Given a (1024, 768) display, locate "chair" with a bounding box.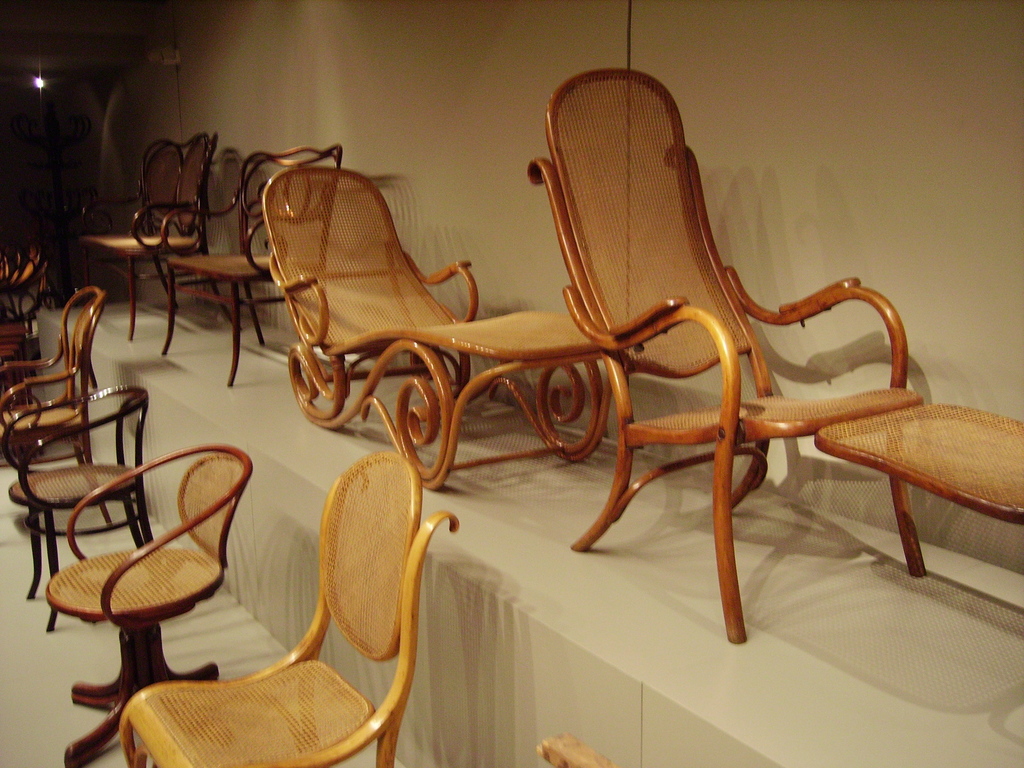
Located: <bbox>116, 451, 456, 767</bbox>.
